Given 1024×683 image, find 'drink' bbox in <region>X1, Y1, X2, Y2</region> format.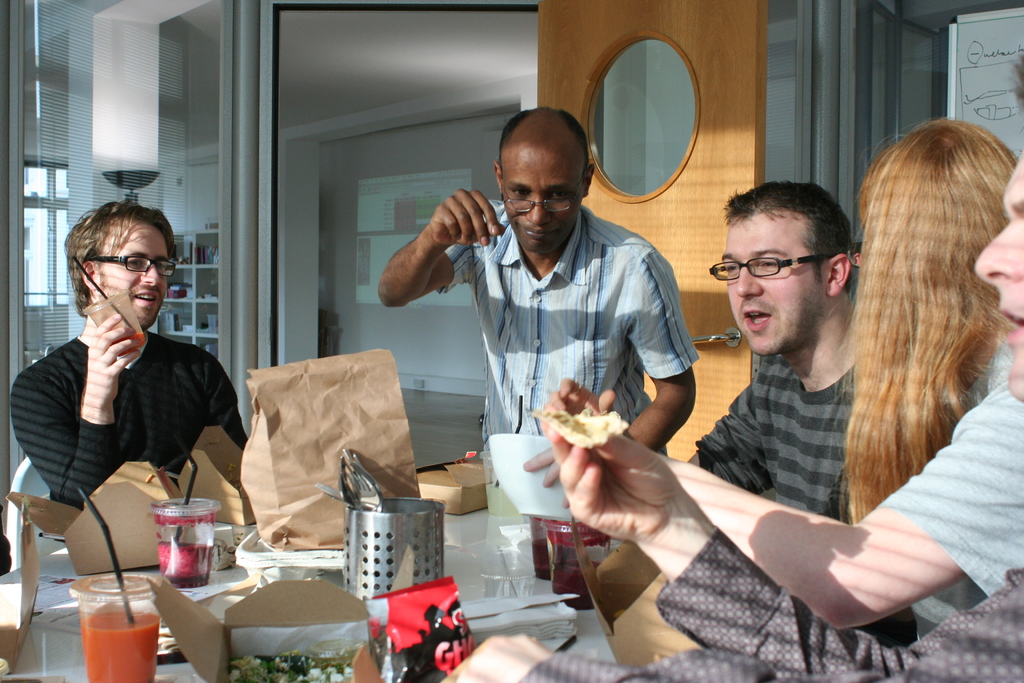
<region>157, 544, 218, 590</region>.
